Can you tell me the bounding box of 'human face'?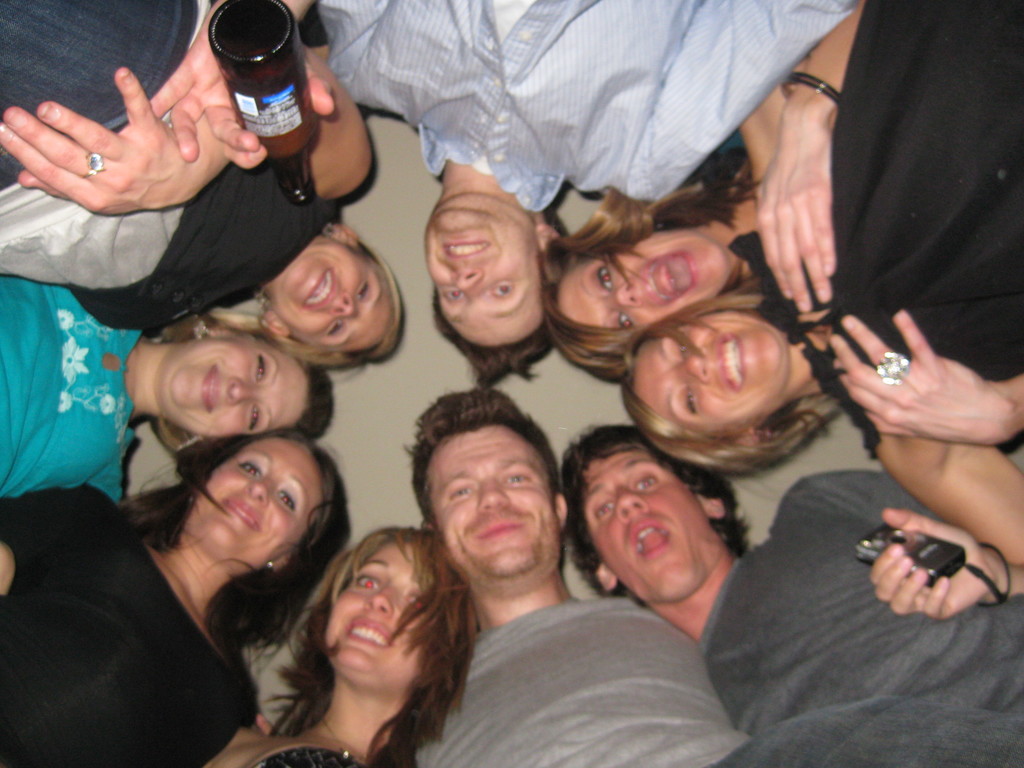
324, 536, 424, 684.
